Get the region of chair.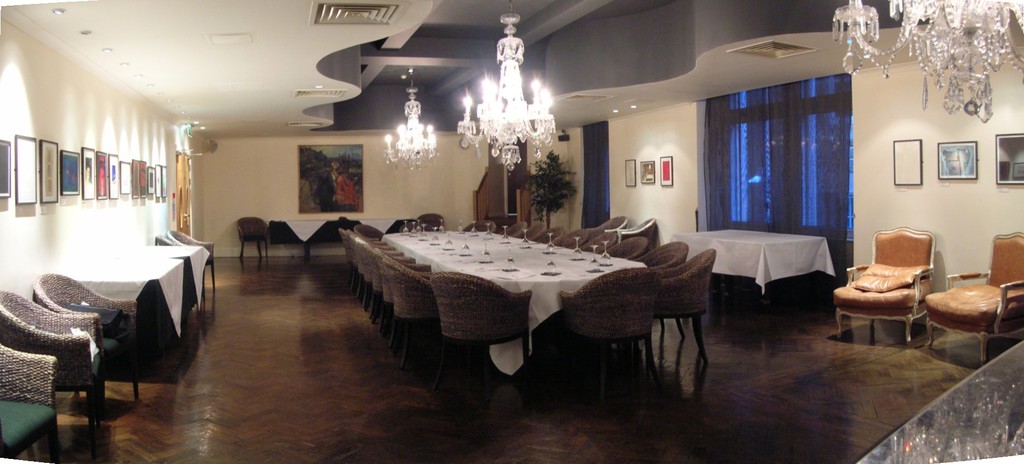
locate(619, 218, 657, 241).
